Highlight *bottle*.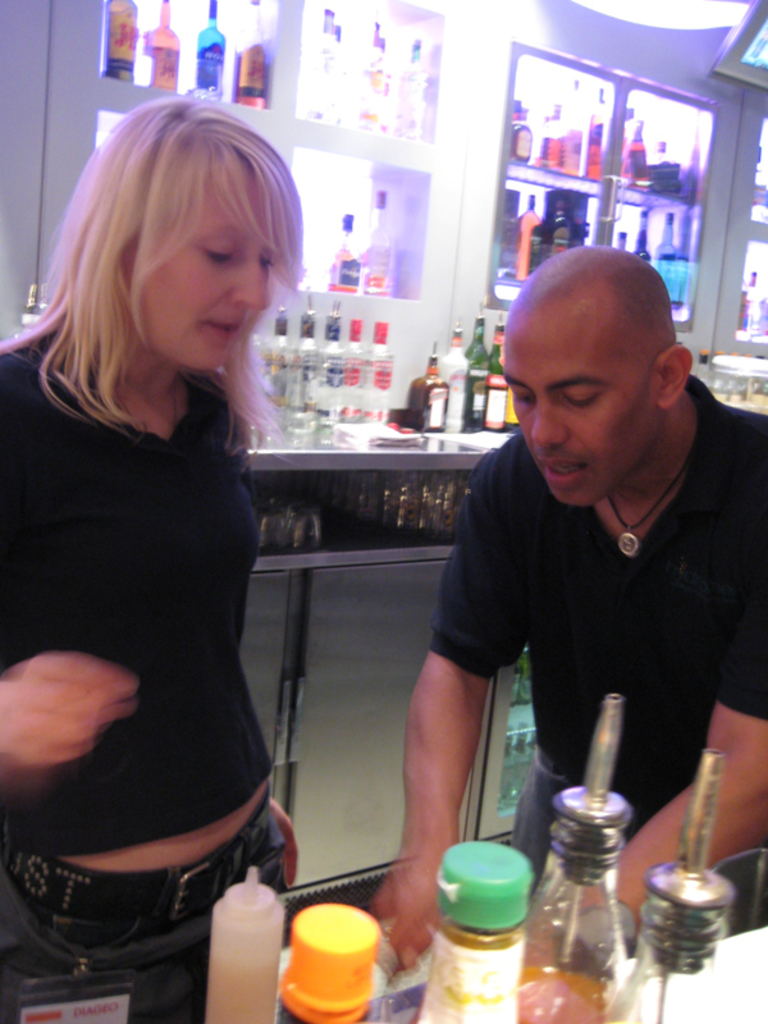
Highlighted region: select_region(536, 100, 563, 172).
